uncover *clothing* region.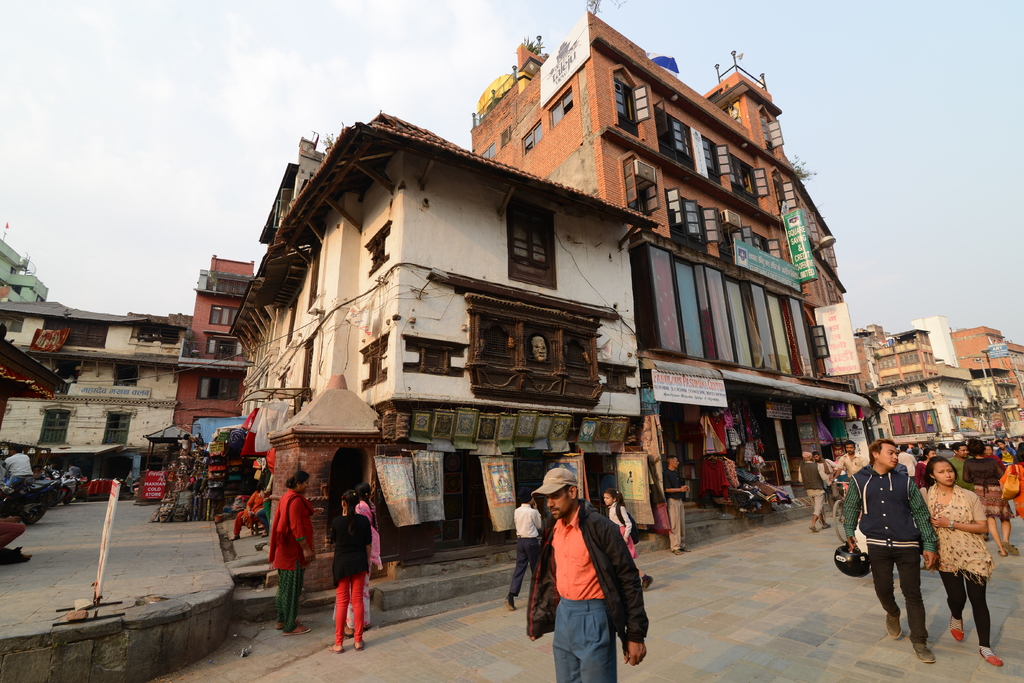
Uncovered: locate(841, 451, 867, 475).
